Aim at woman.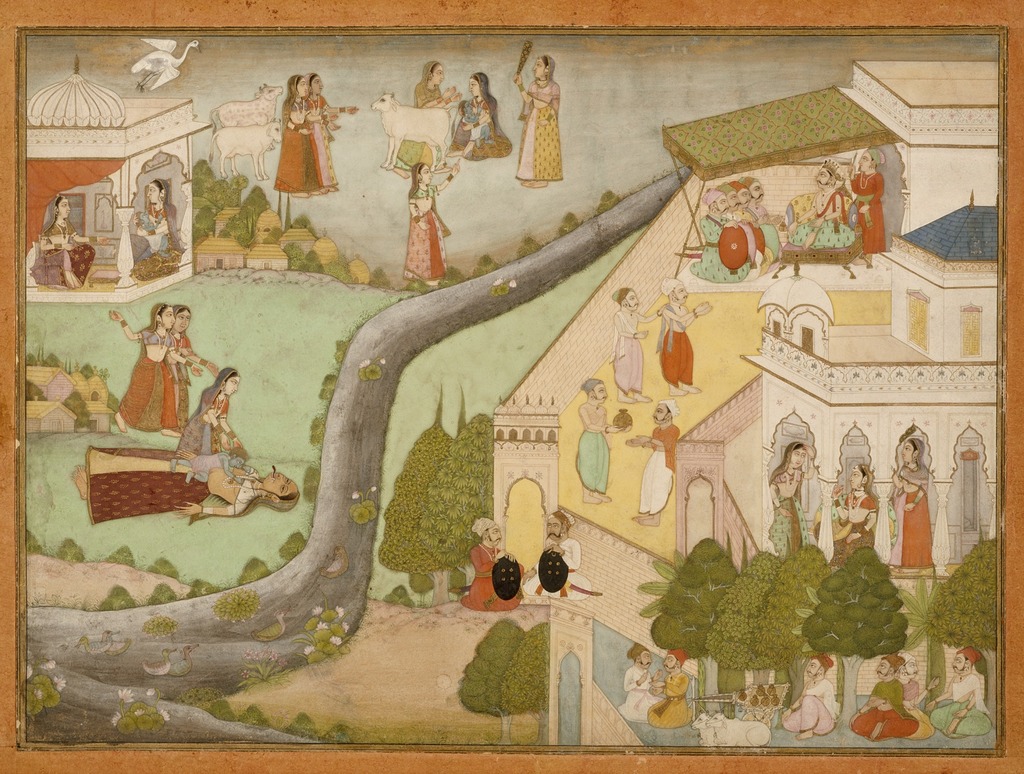
Aimed at bbox(262, 72, 325, 204).
